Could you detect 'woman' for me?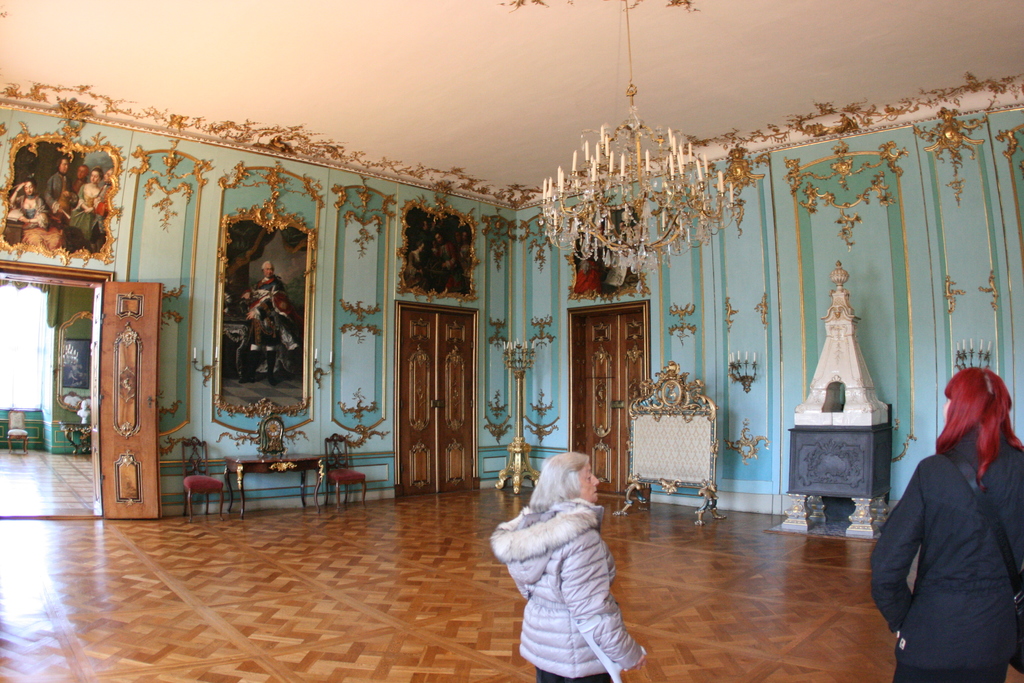
Detection result: [868, 332, 1016, 682].
